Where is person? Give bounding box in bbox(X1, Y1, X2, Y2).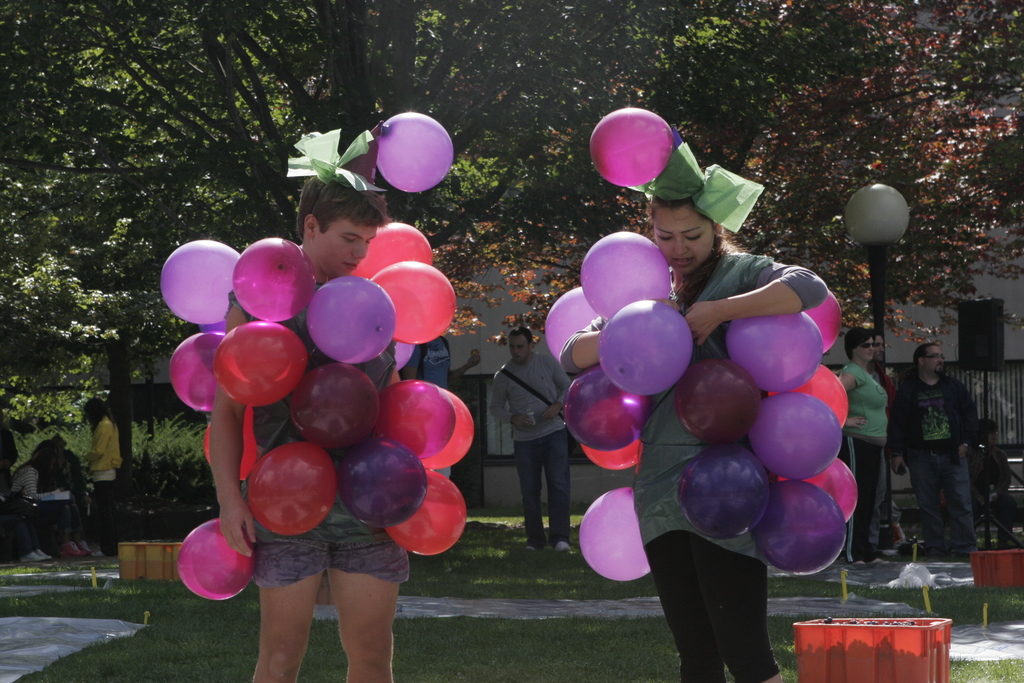
bbox(911, 327, 997, 574).
